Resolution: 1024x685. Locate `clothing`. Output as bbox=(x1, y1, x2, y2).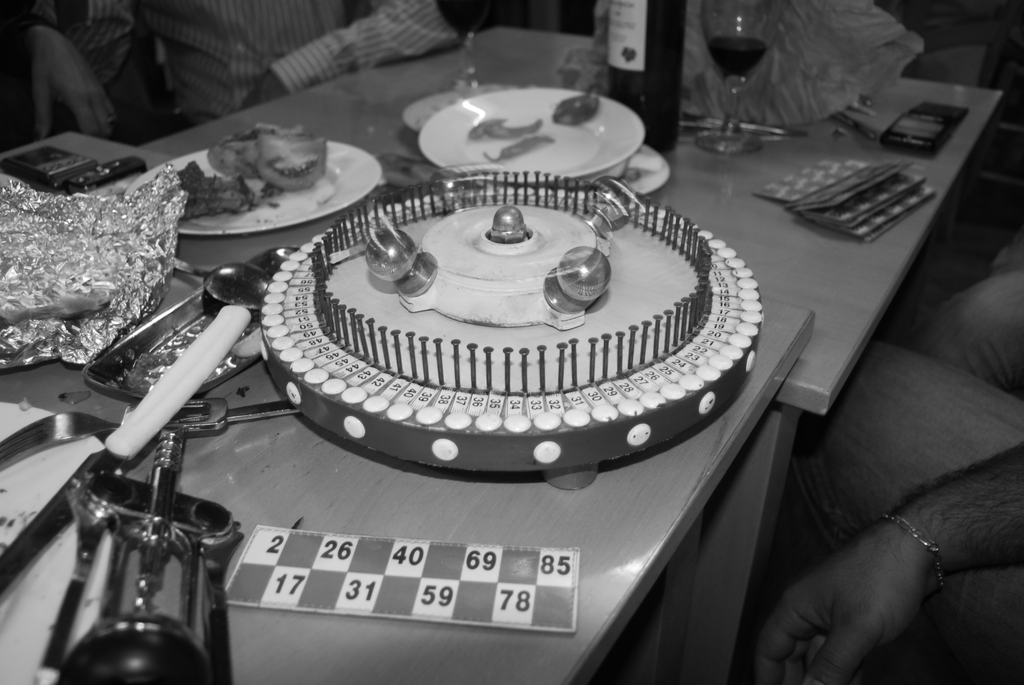
bbox=(51, 0, 465, 125).
